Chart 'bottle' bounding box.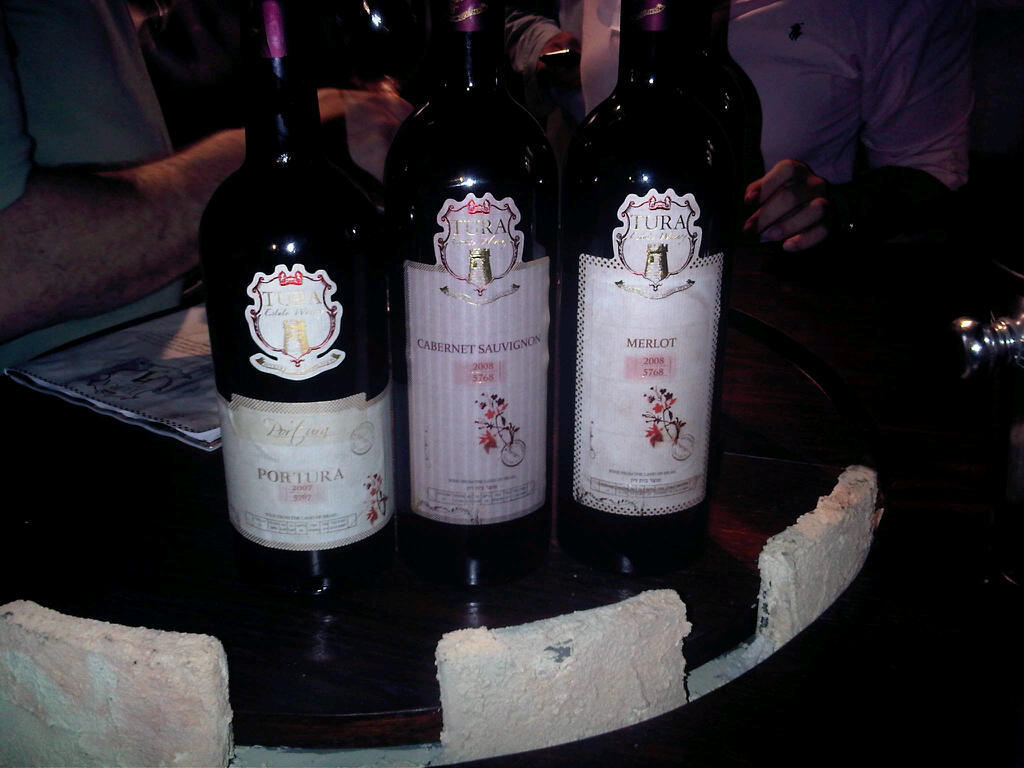
Charted: left=380, top=0, right=555, bottom=593.
